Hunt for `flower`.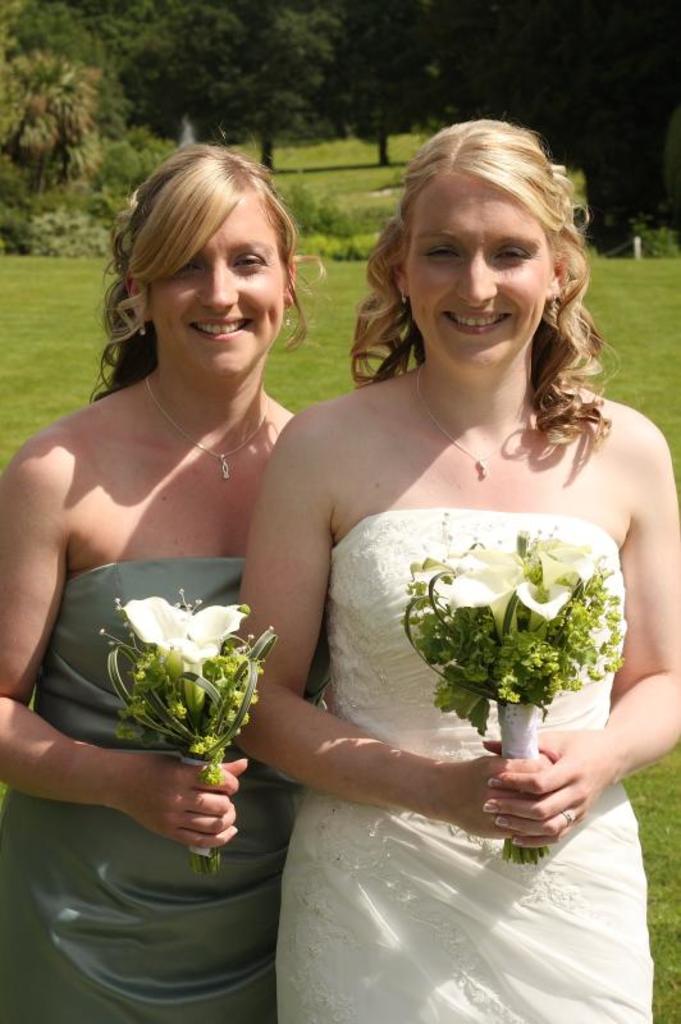
Hunted down at x1=445 y1=545 x2=517 y2=641.
